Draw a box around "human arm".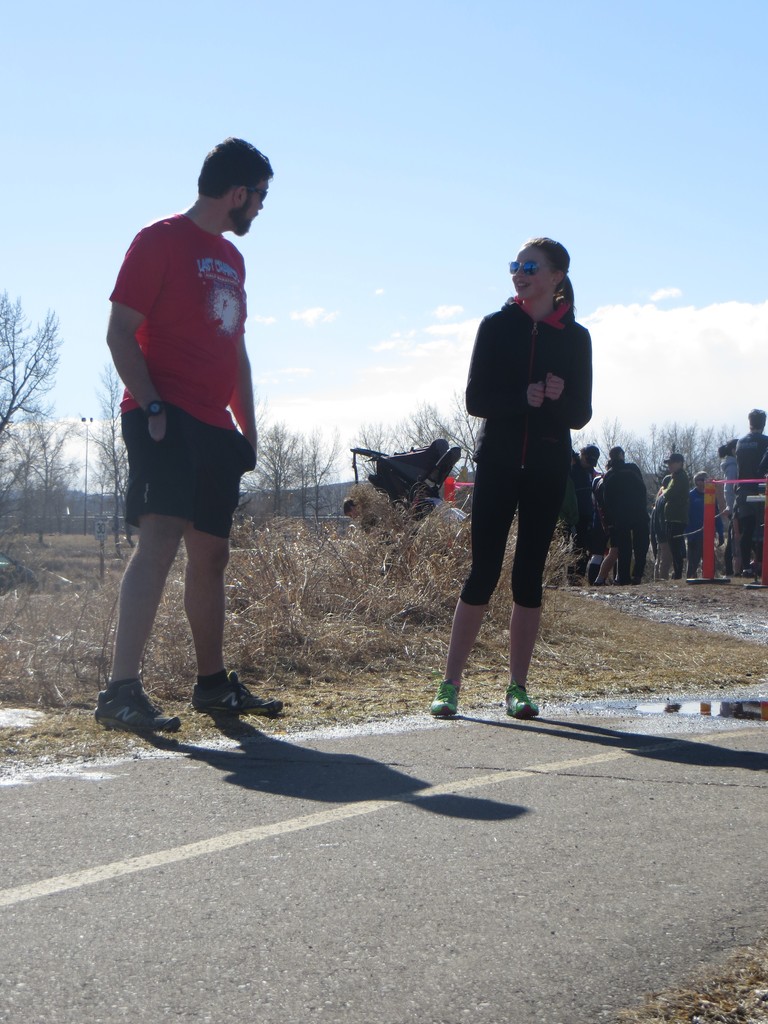
left=96, top=234, right=166, bottom=442.
